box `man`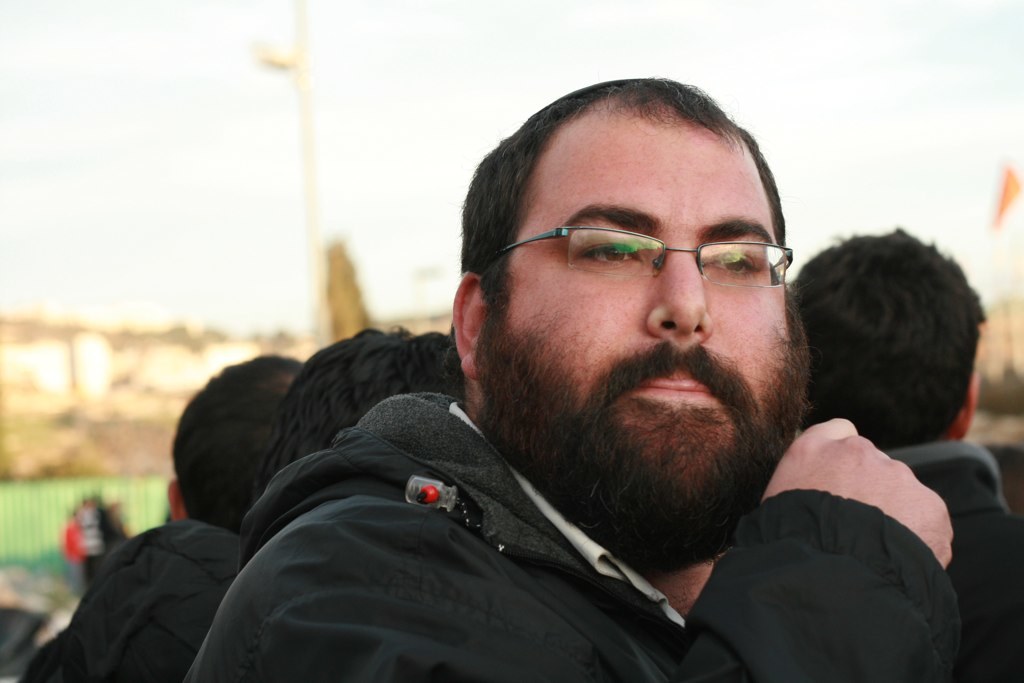
l=15, t=350, r=312, b=682
